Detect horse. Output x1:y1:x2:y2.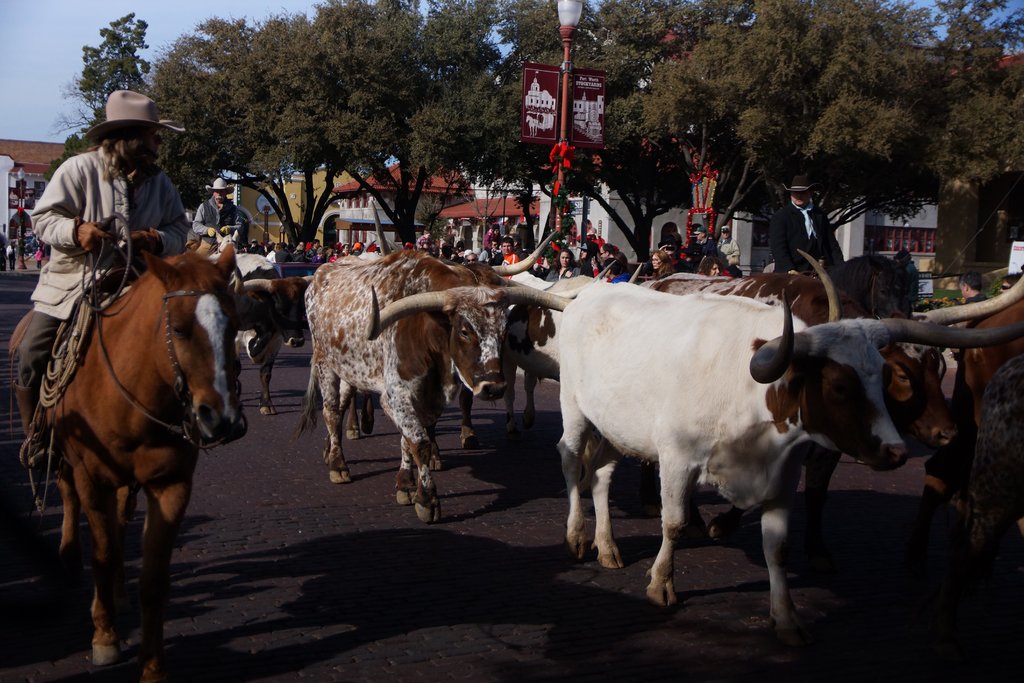
807:252:911:320.
